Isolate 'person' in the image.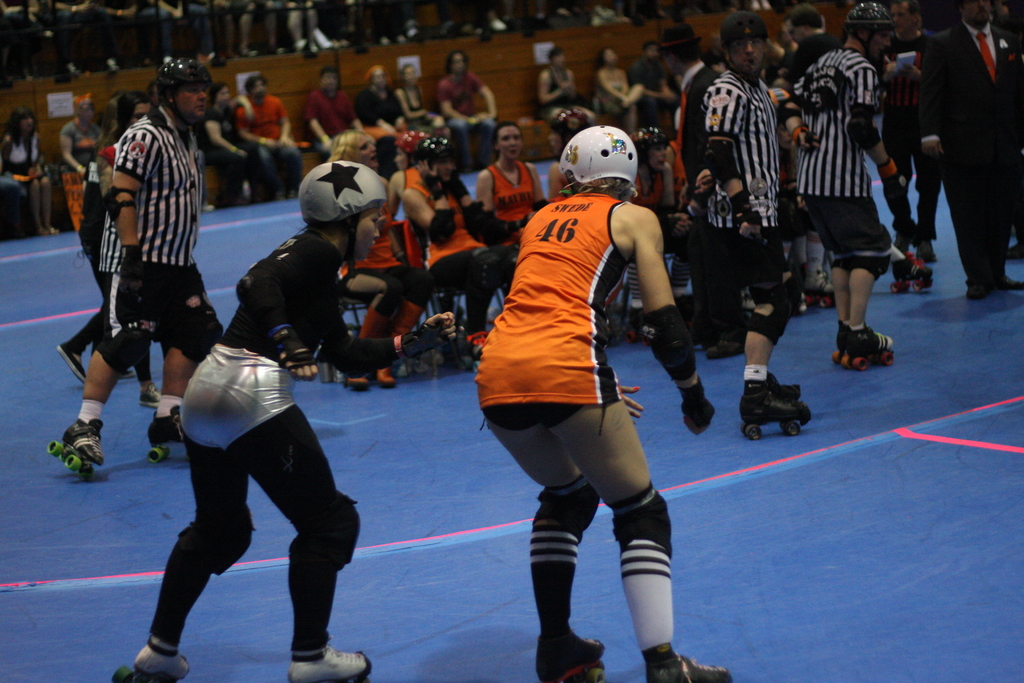
Isolated region: (left=465, top=91, right=705, bottom=682).
